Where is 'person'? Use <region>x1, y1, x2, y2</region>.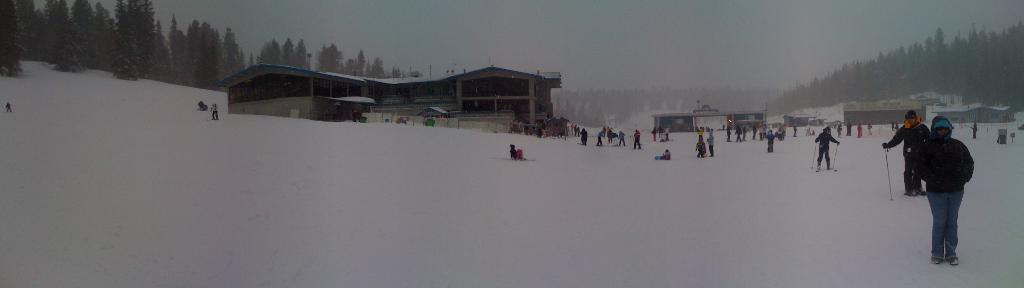
<region>706, 131, 714, 158</region>.
